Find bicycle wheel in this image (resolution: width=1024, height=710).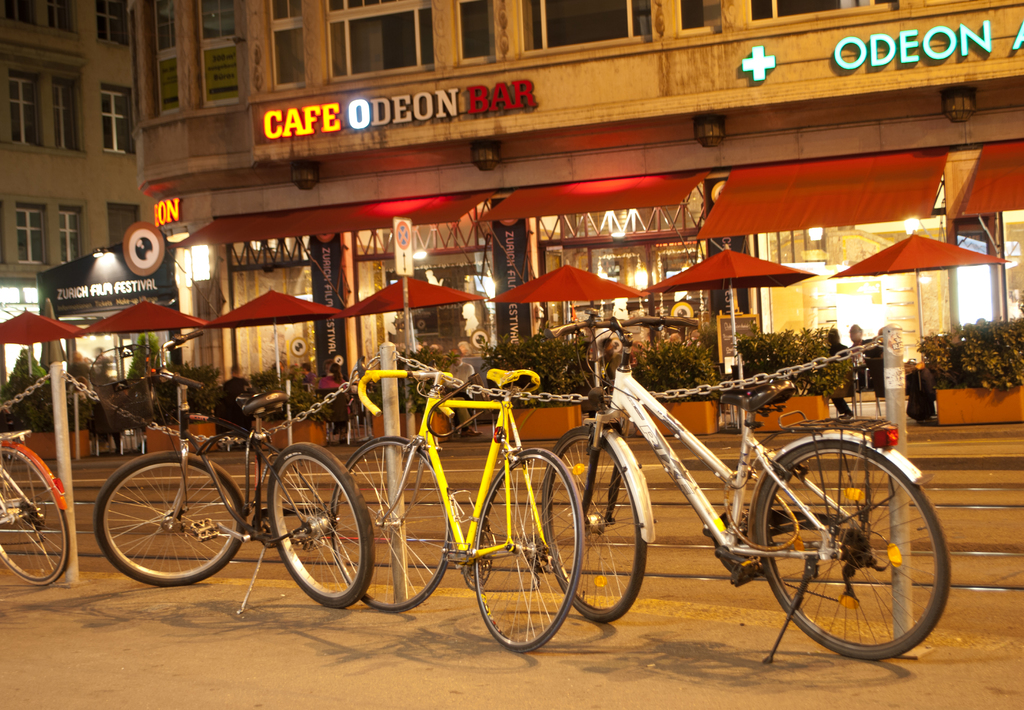
crop(93, 449, 245, 586).
